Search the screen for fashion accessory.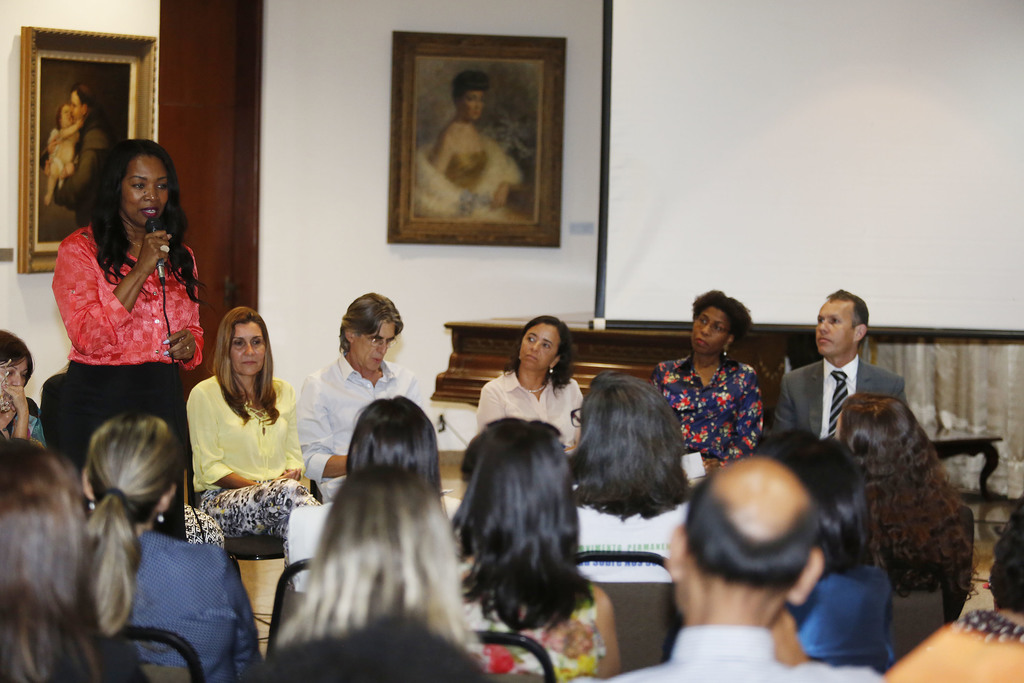
Found at box=[86, 495, 99, 512].
